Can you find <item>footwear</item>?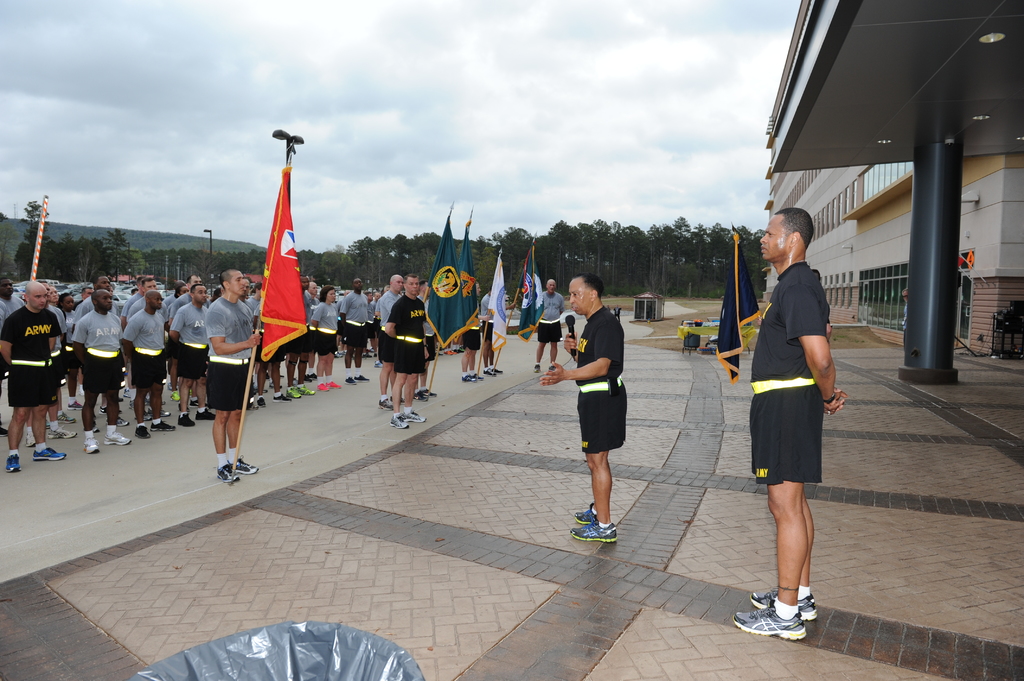
Yes, bounding box: region(415, 389, 437, 399).
